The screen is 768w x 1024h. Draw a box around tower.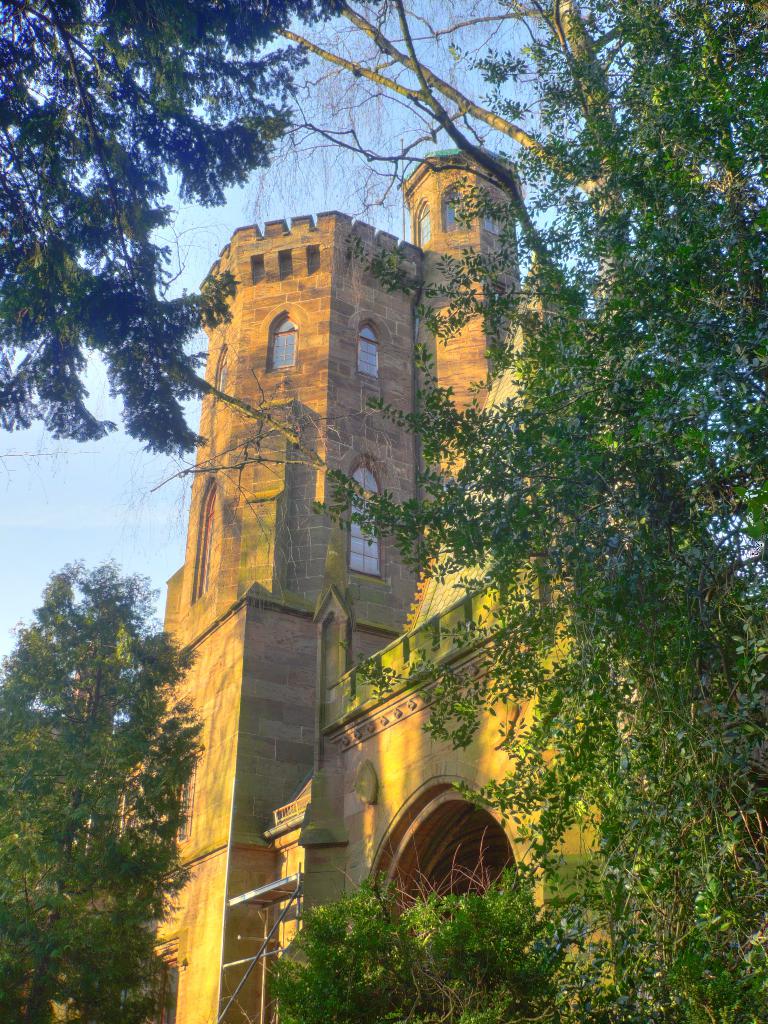
l=136, t=140, r=746, b=1023.
